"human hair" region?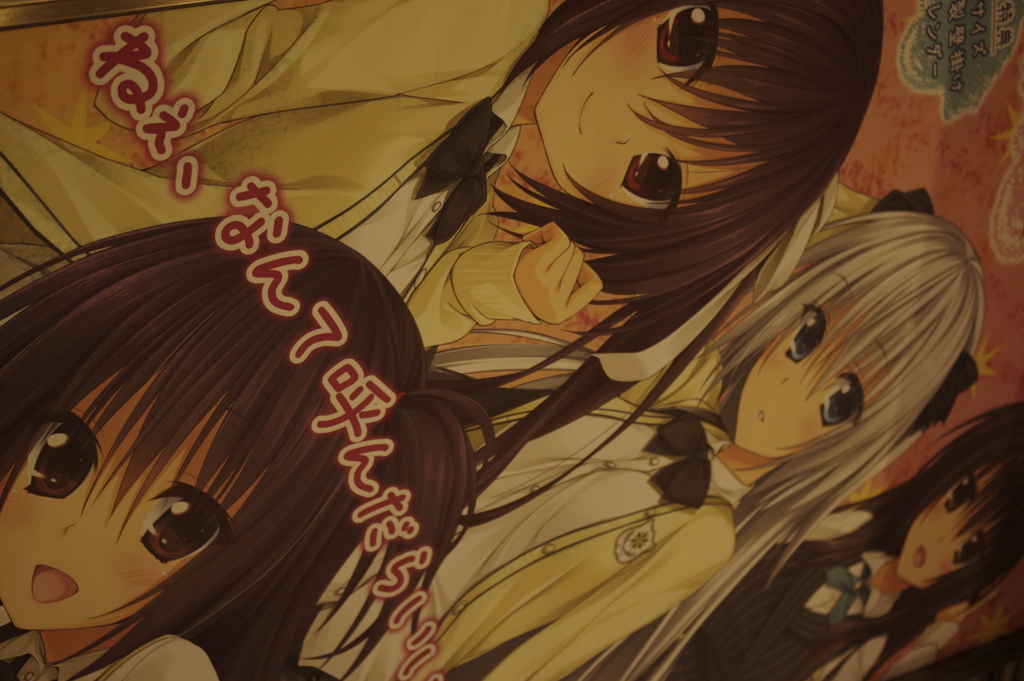
{"left": 428, "top": 217, "right": 1009, "bottom": 680}
